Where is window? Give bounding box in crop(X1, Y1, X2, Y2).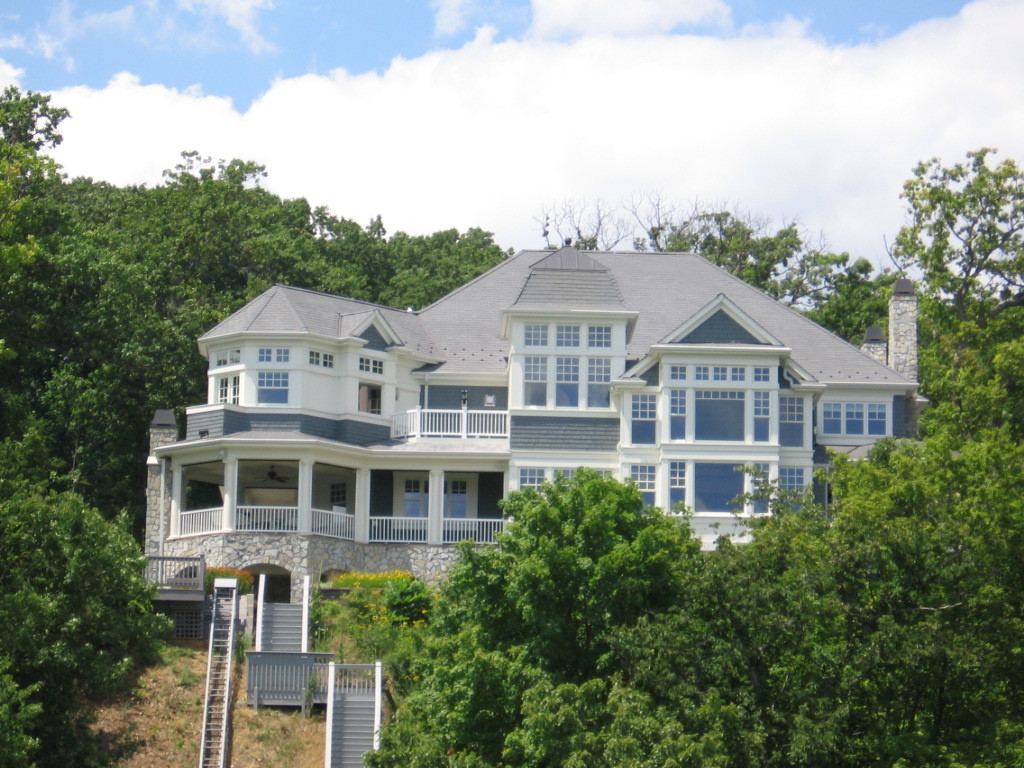
crop(713, 366, 728, 382).
